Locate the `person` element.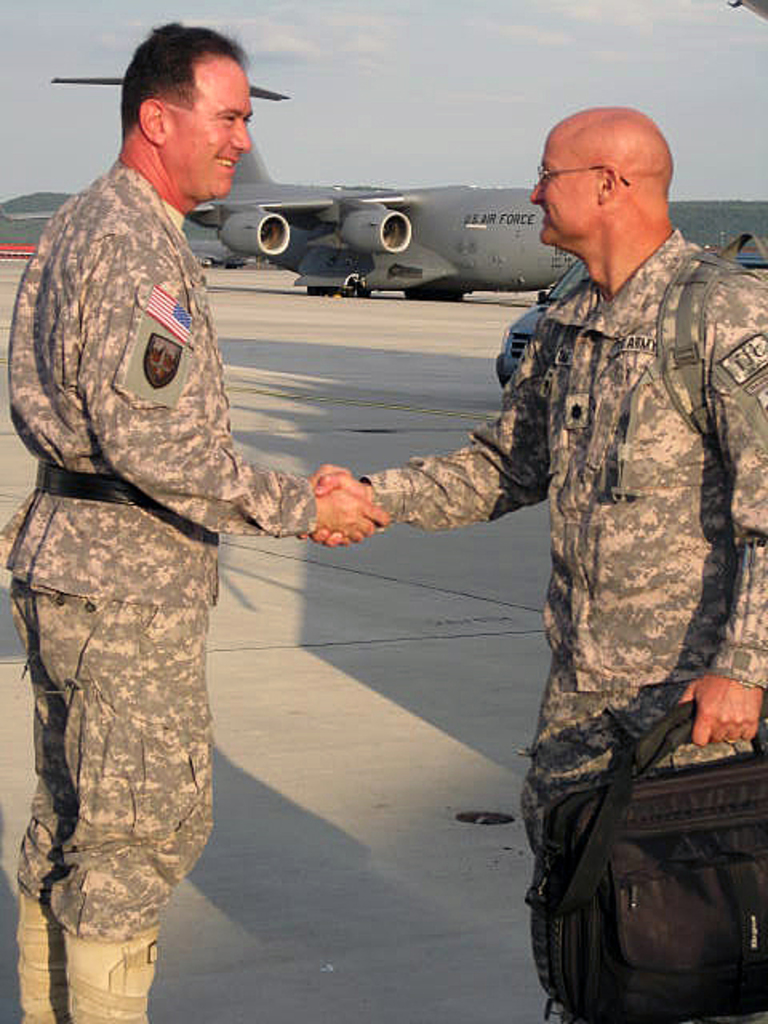
Element bbox: (413,112,738,998).
